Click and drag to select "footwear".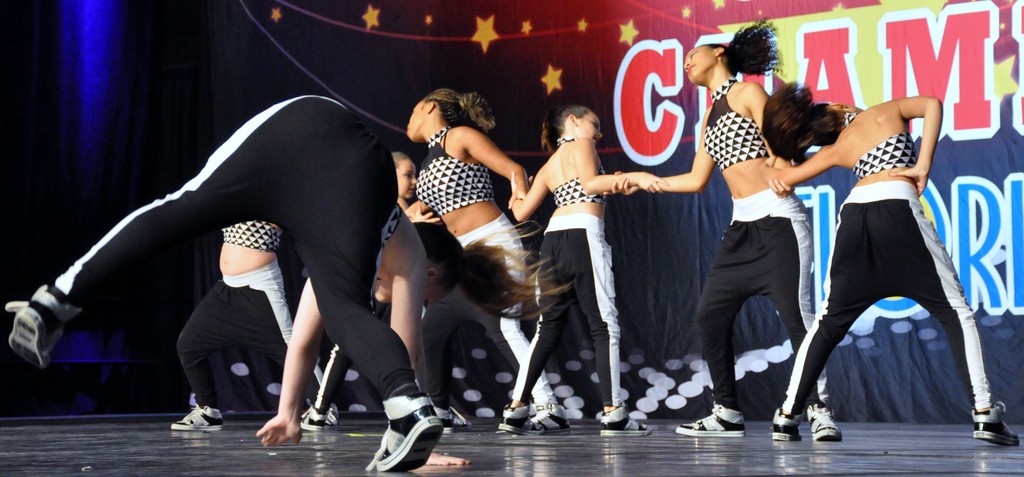
Selection: 808, 402, 841, 441.
